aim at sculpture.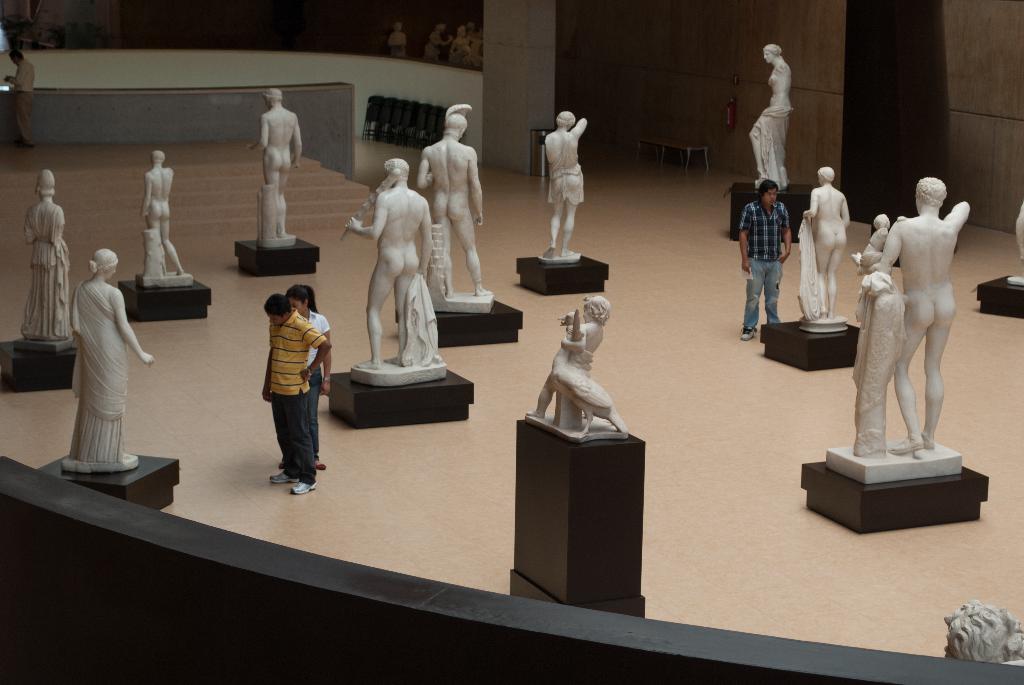
Aimed at [left=141, top=151, right=193, bottom=282].
